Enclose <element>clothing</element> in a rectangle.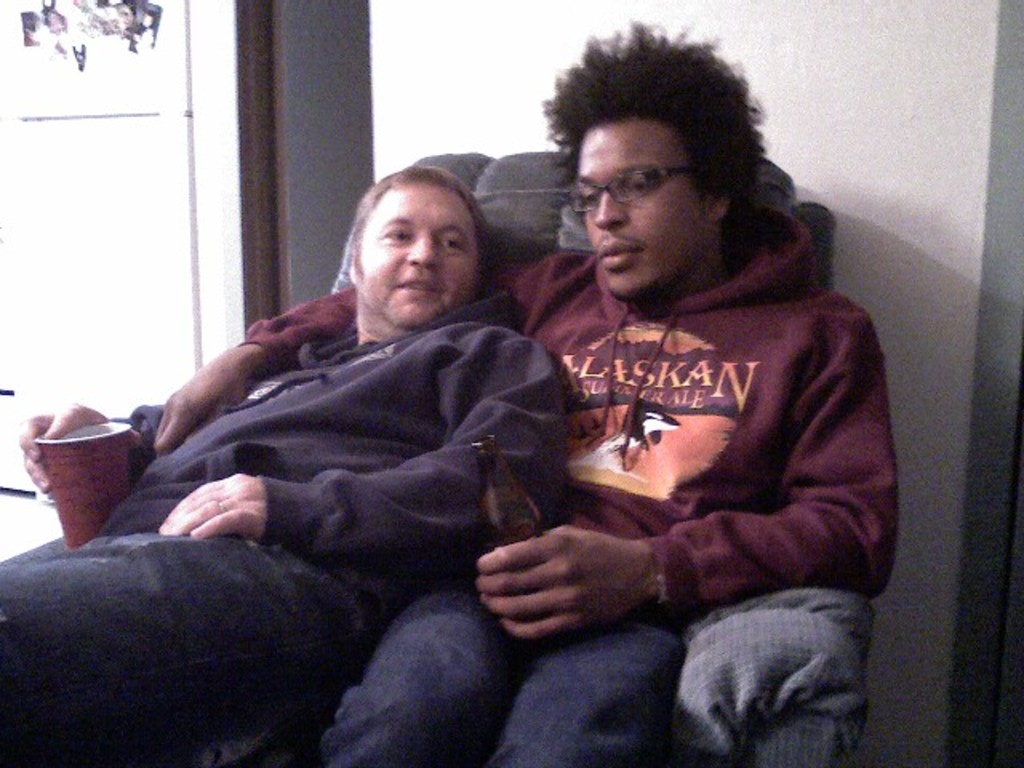
(61, 197, 909, 765).
